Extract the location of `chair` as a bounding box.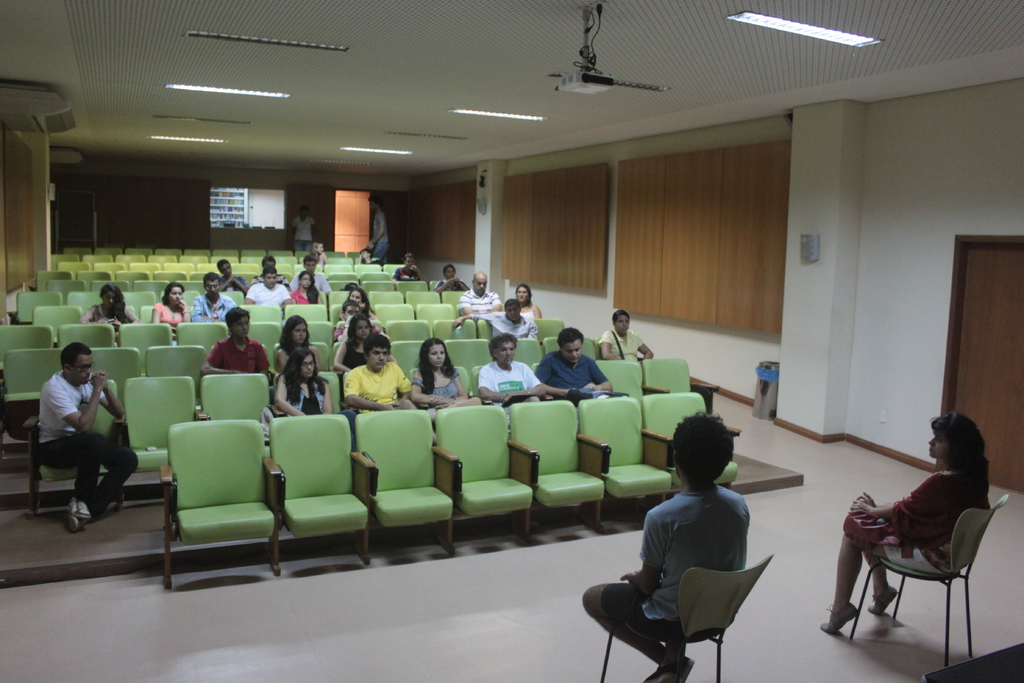
box(844, 488, 1012, 667).
